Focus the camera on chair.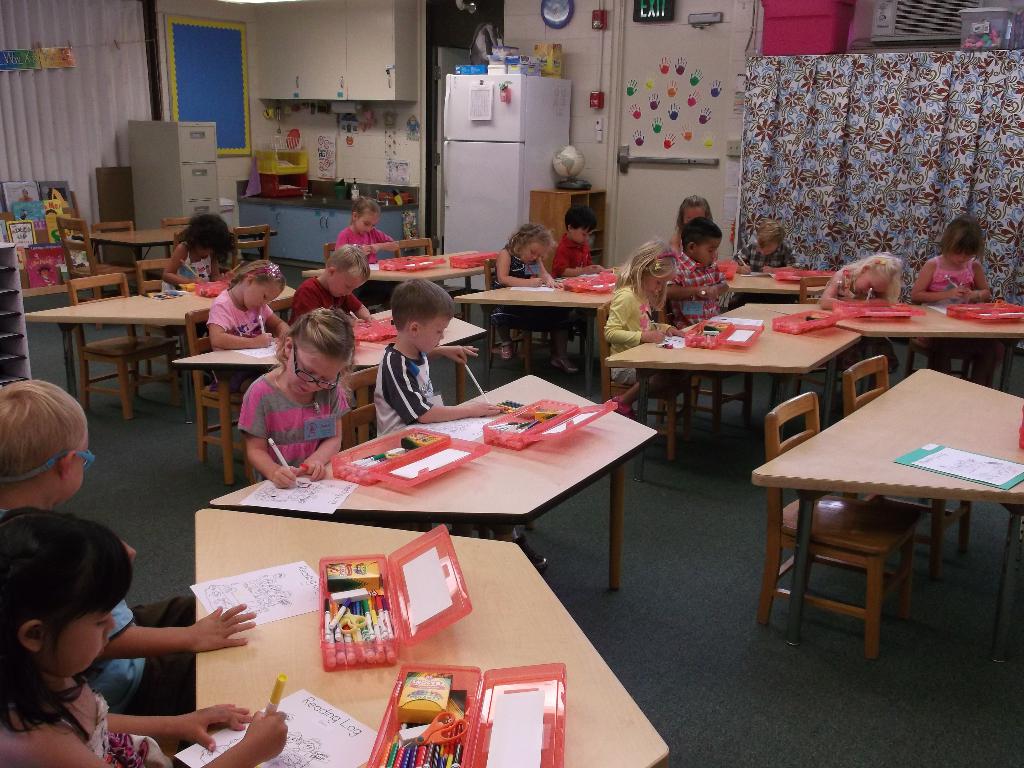
Focus region: [181, 308, 246, 486].
